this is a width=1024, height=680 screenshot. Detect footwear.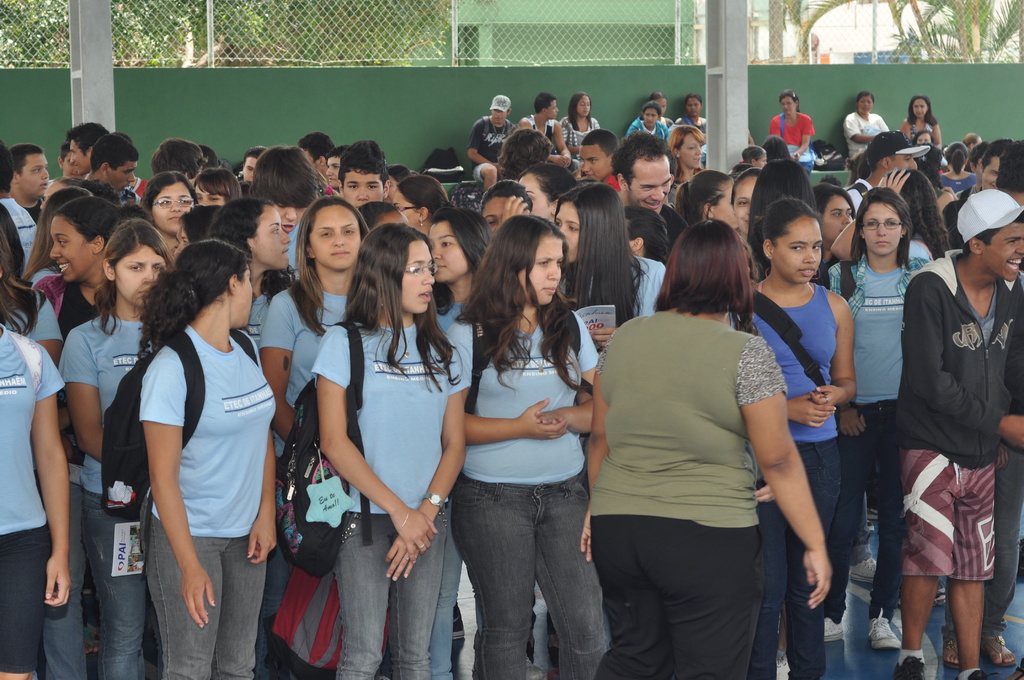
867, 606, 901, 649.
